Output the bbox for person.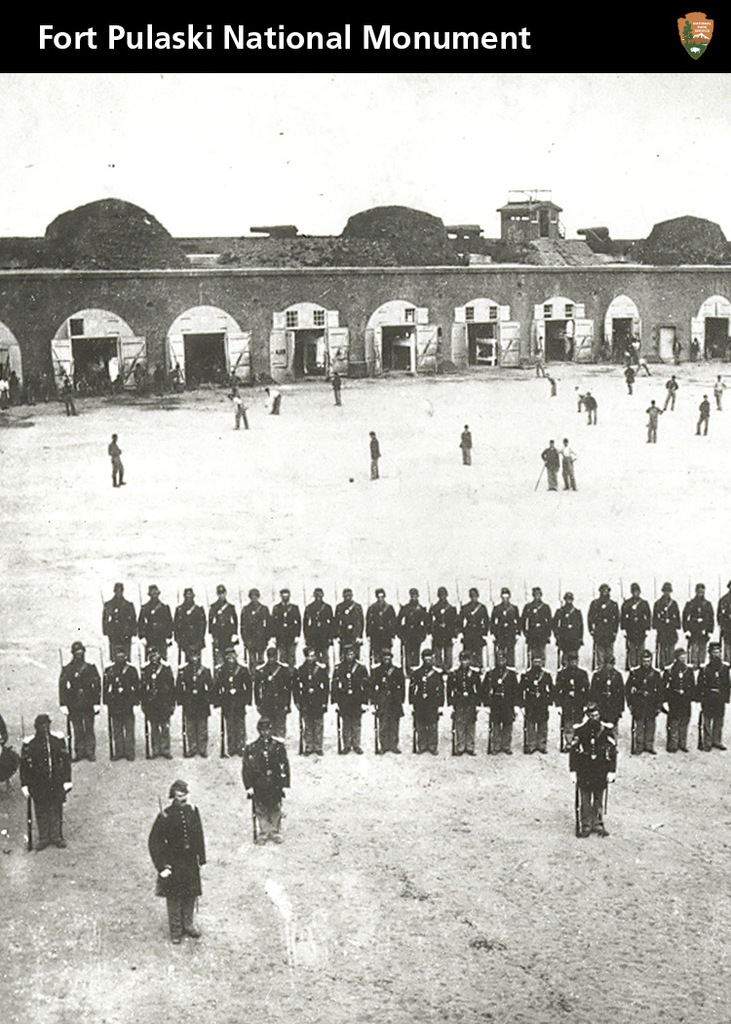
(107,434,129,488).
